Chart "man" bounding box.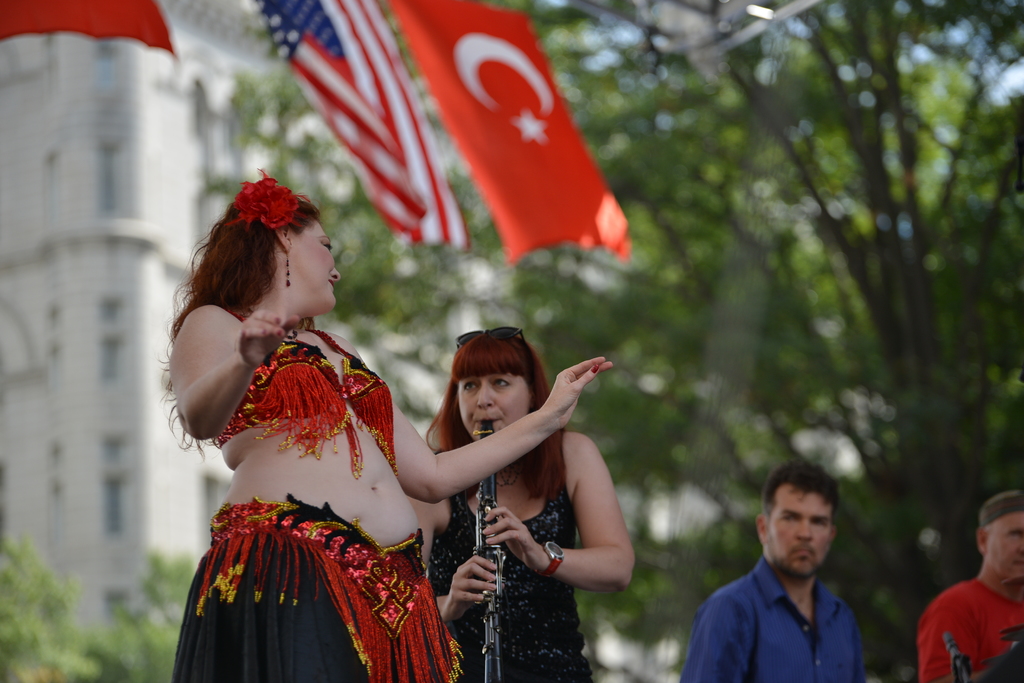
Charted: (920,490,1023,682).
